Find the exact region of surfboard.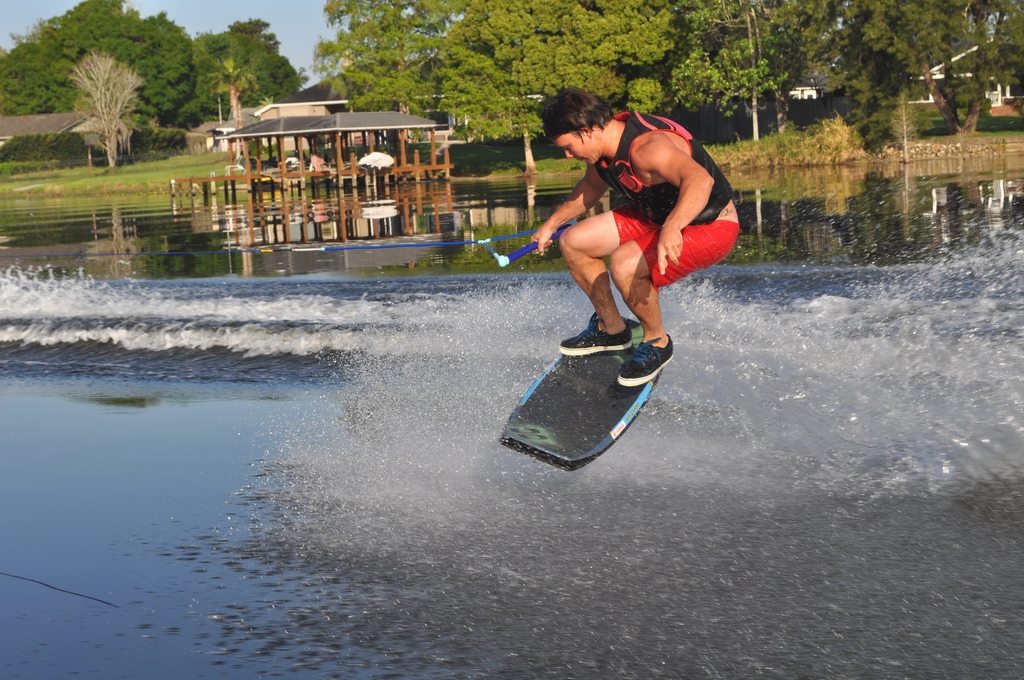
Exact region: select_region(497, 309, 666, 476).
